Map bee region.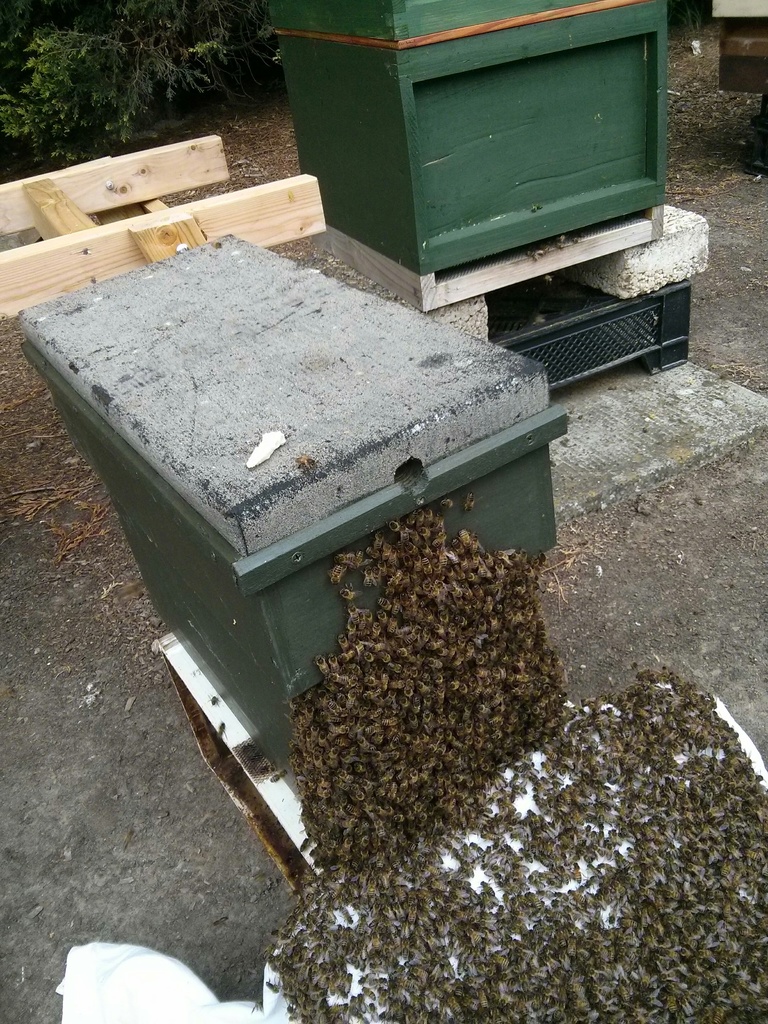
Mapped to <region>364, 570, 371, 593</region>.
